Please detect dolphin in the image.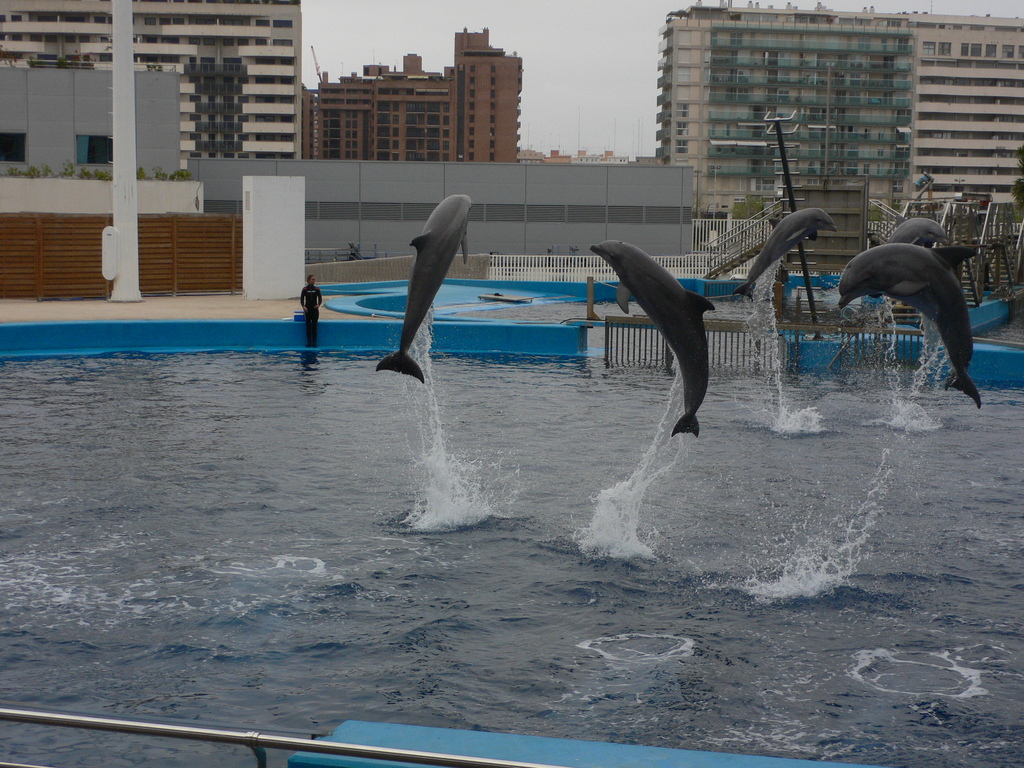
bbox=[373, 189, 479, 387].
